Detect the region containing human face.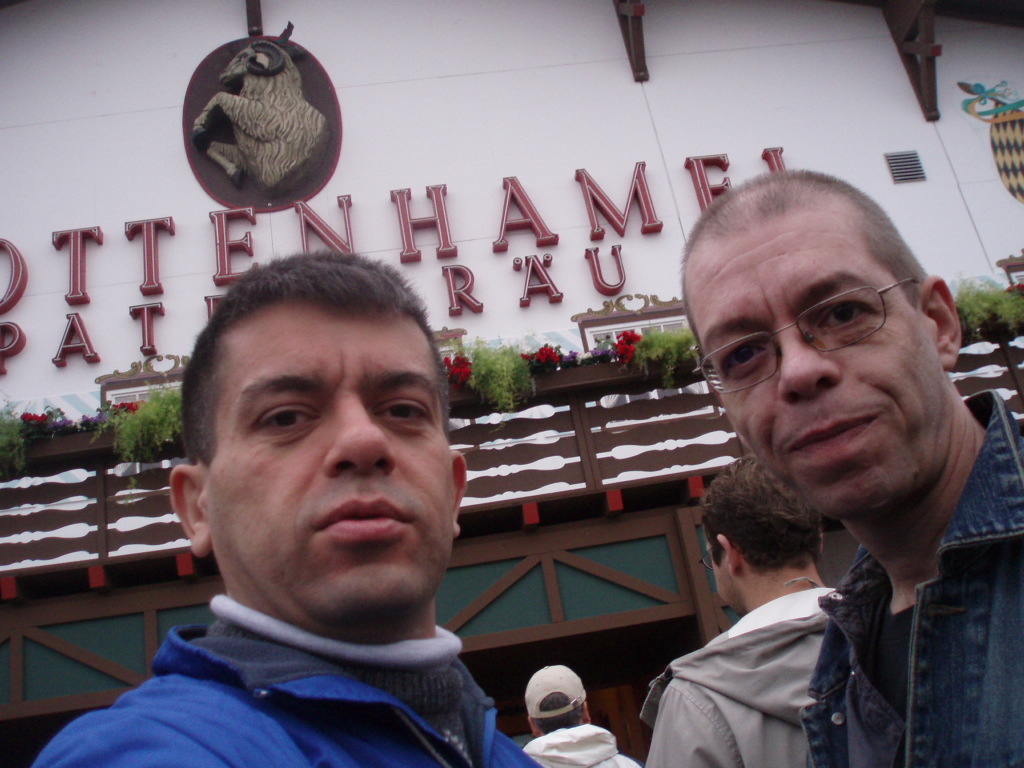
rect(208, 305, 452, 614).
